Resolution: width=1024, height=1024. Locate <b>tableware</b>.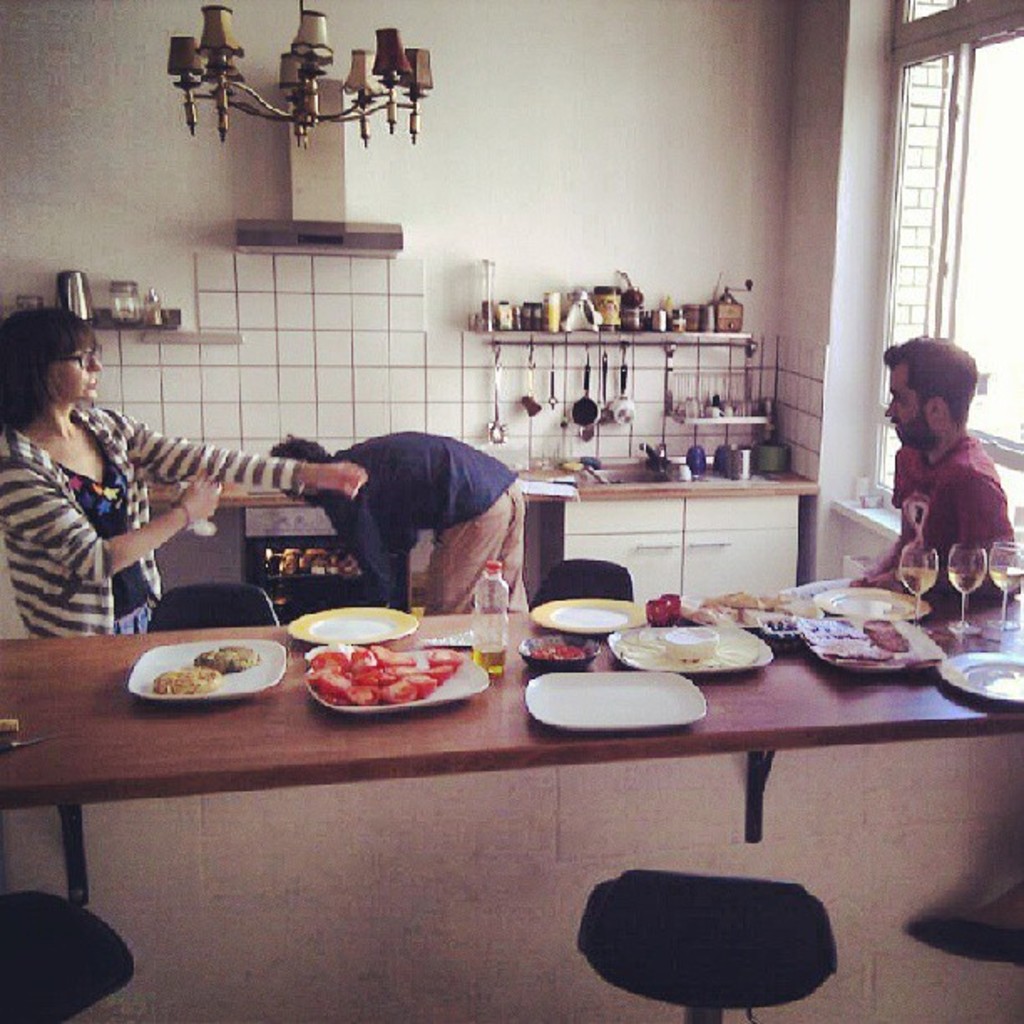
<region>529, 602, 646, 637</region>.
